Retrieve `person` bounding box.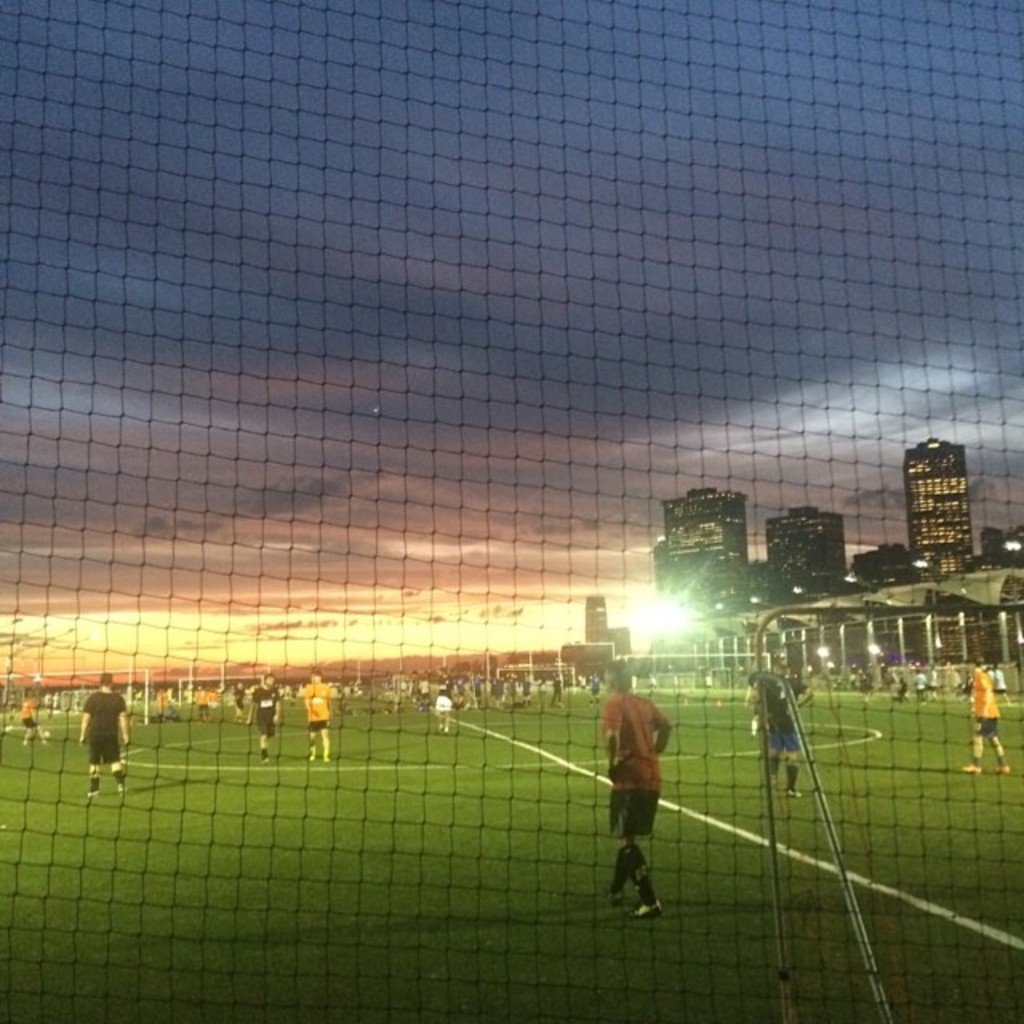
Bounding box: <region>8, 682, 48, 749</region>.
